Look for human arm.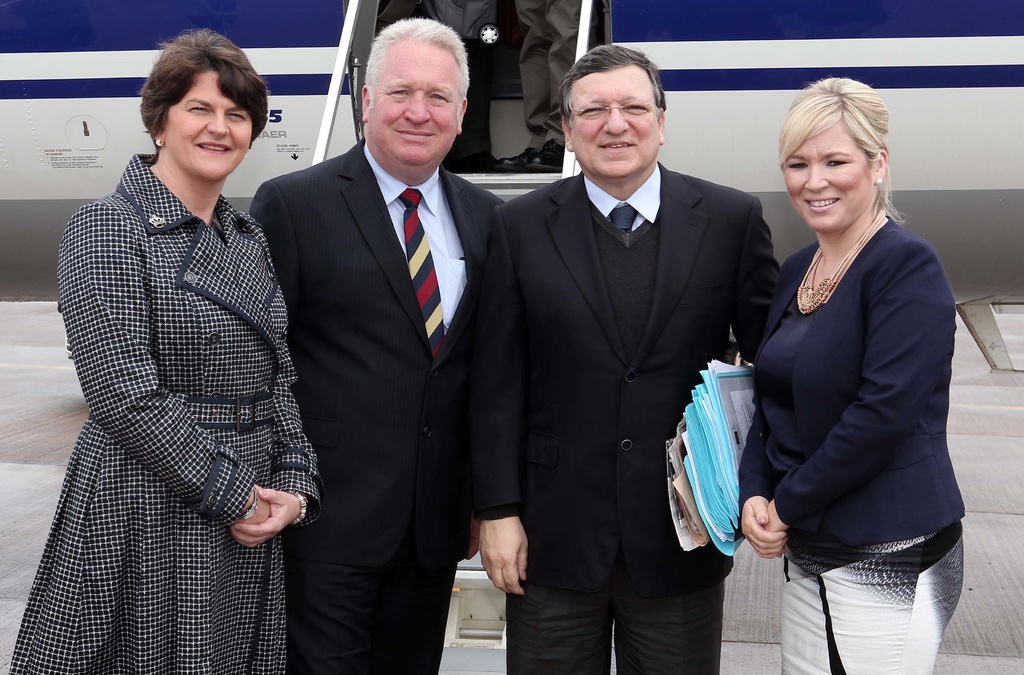
Found: box(450, 255, 530, 603).
